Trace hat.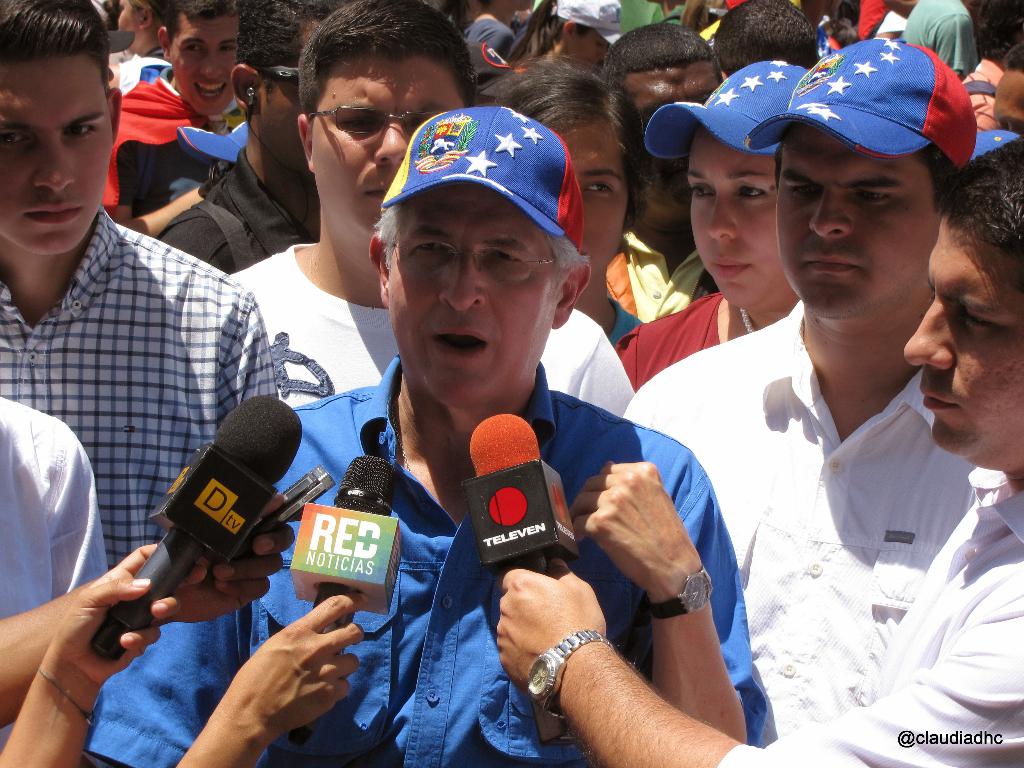
Traced to select_region(376, 104, 578, 253).
